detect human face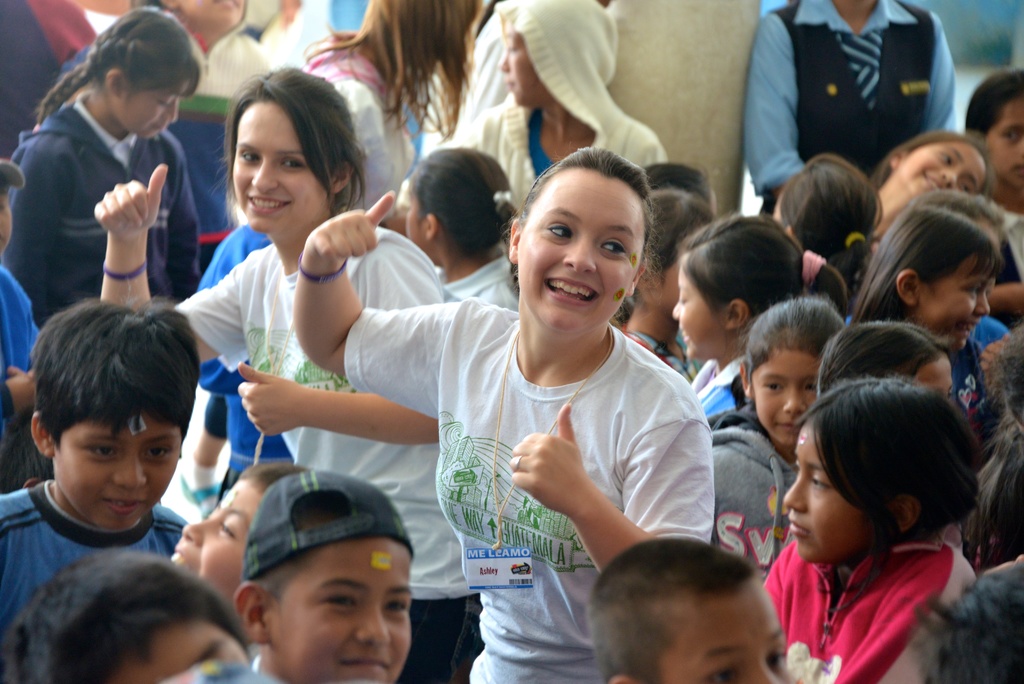
select_region(900, 138, 989, 197)
